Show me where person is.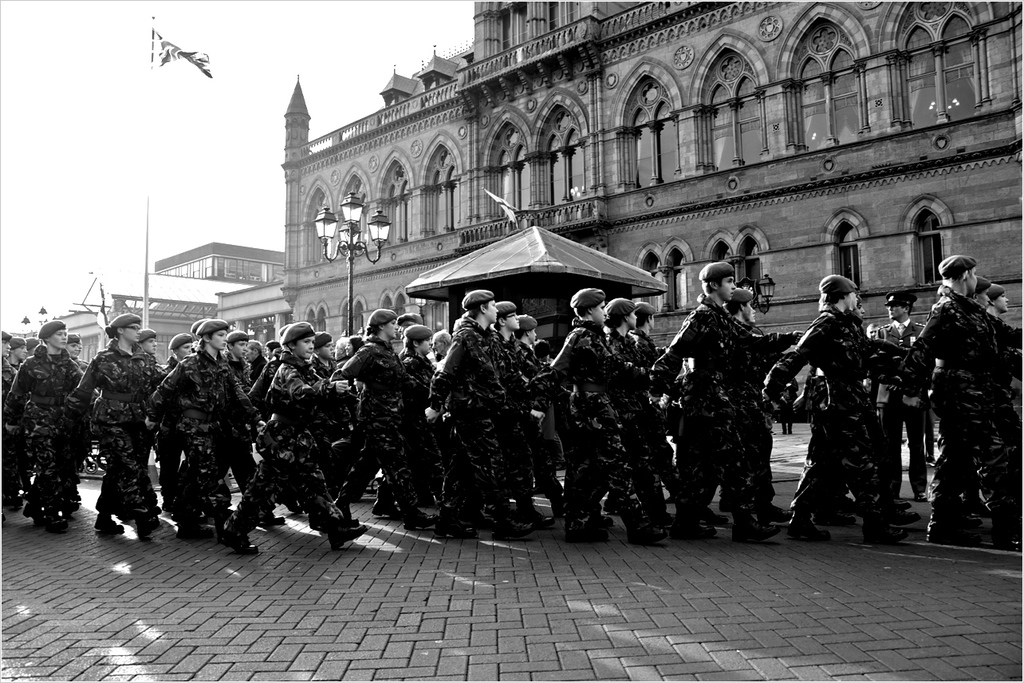
person is at 14:309:85:545.
